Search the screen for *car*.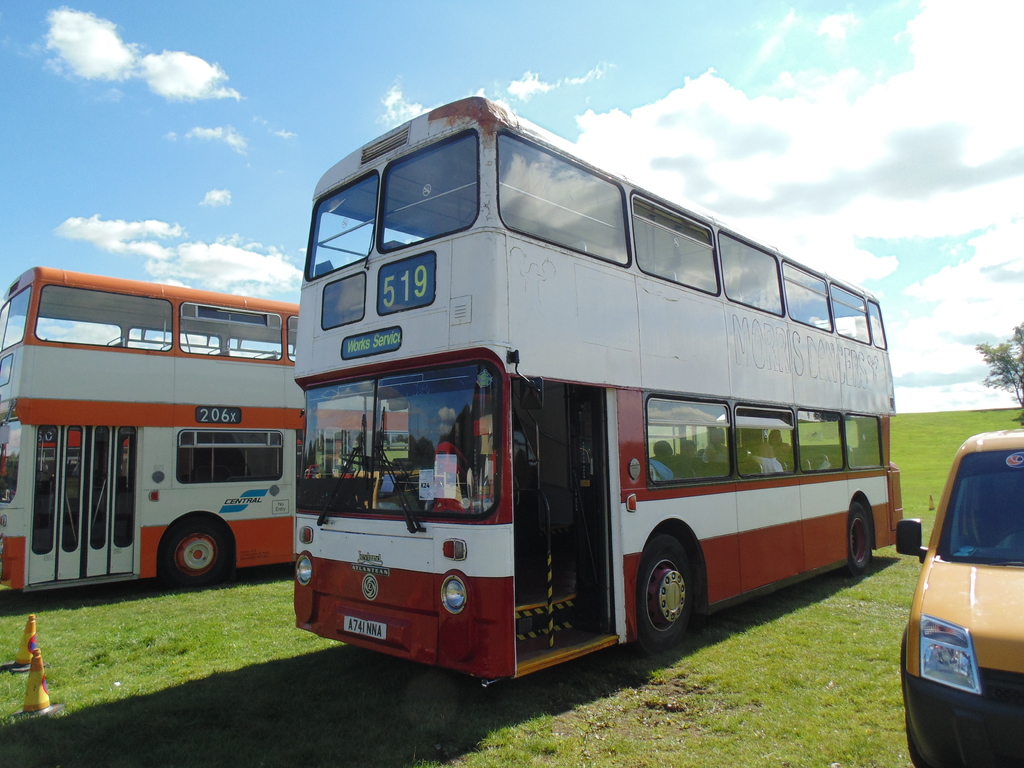
Found at crop(904, 450, 1023, 767).
